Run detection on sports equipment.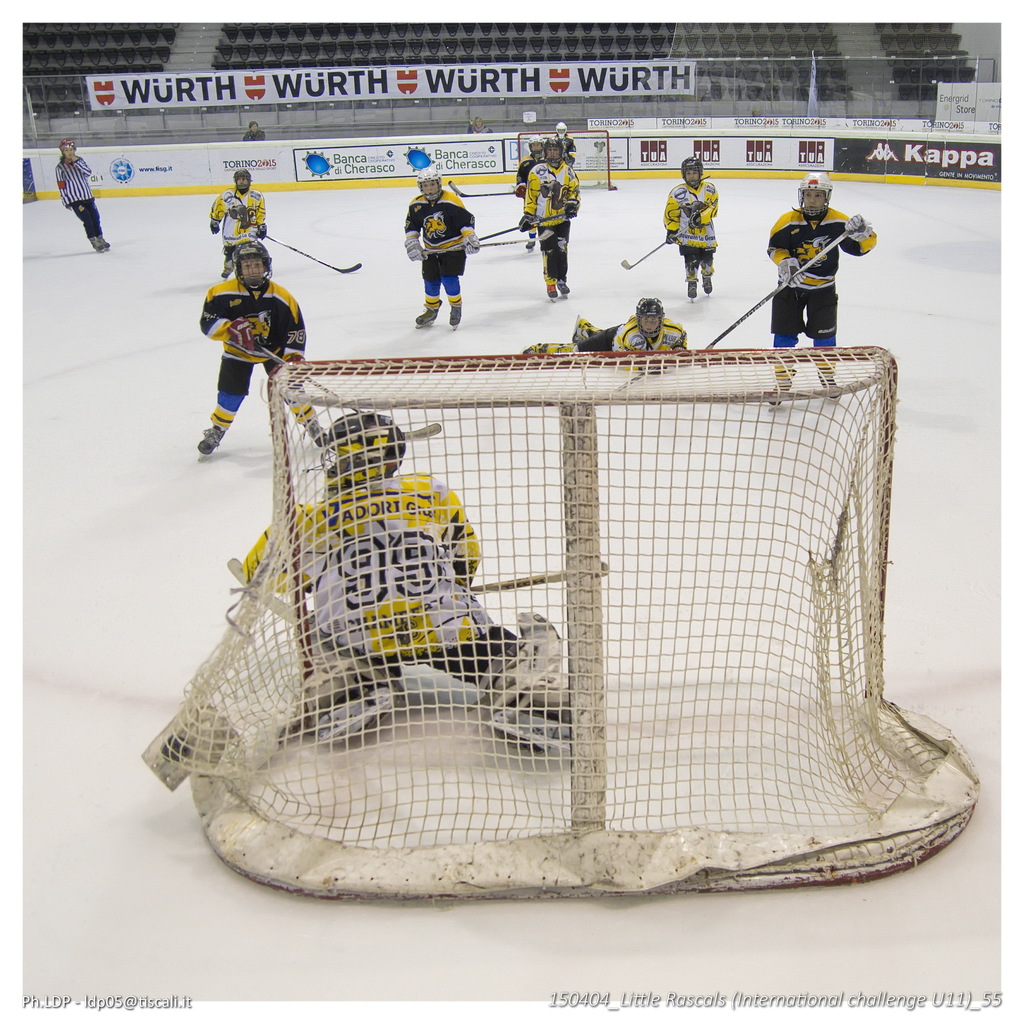
Result: rect(518, 211, 539, 232).
